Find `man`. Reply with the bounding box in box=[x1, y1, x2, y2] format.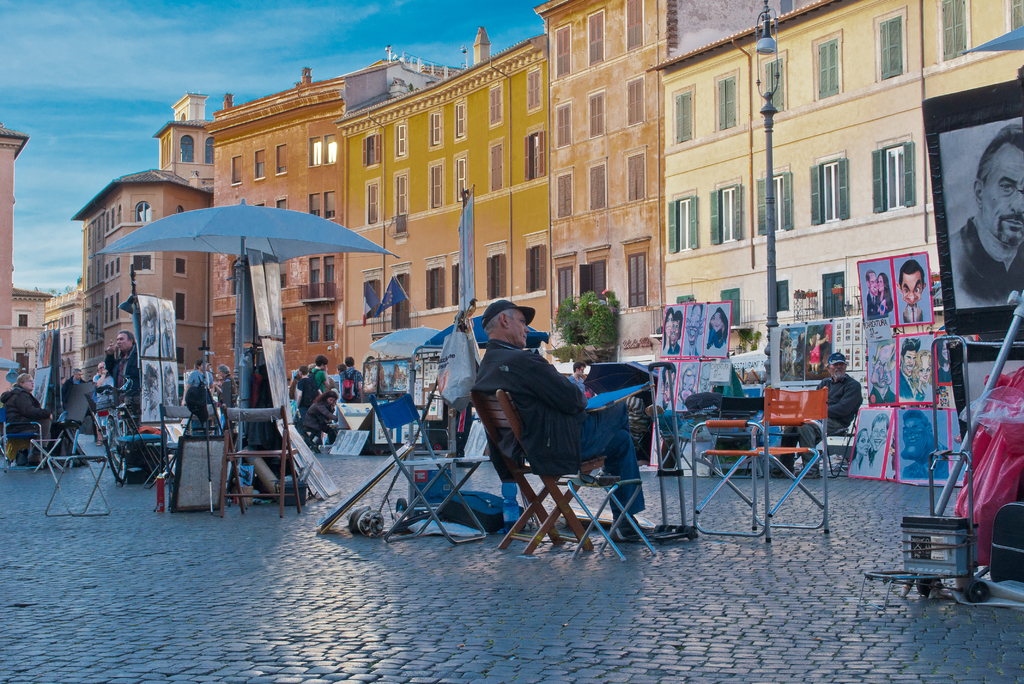
box=[898, 261, 932, 326].
